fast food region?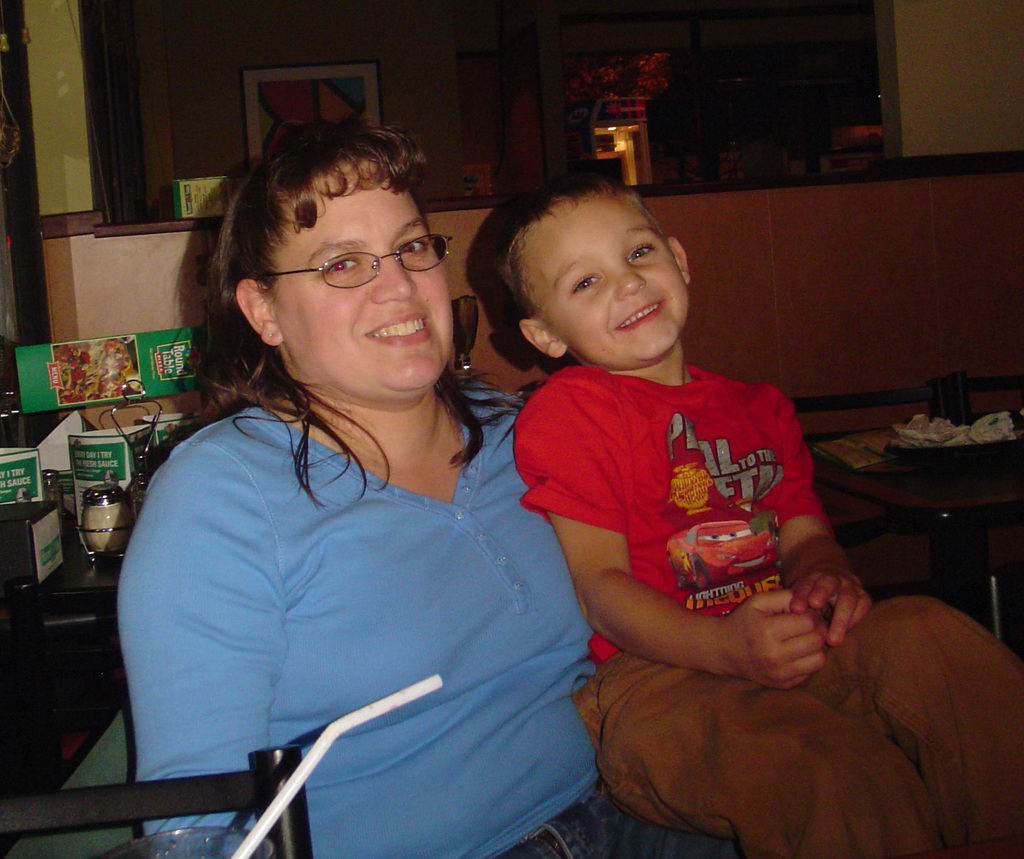
[x1=52, y1=341, x2=149, y2=394]
